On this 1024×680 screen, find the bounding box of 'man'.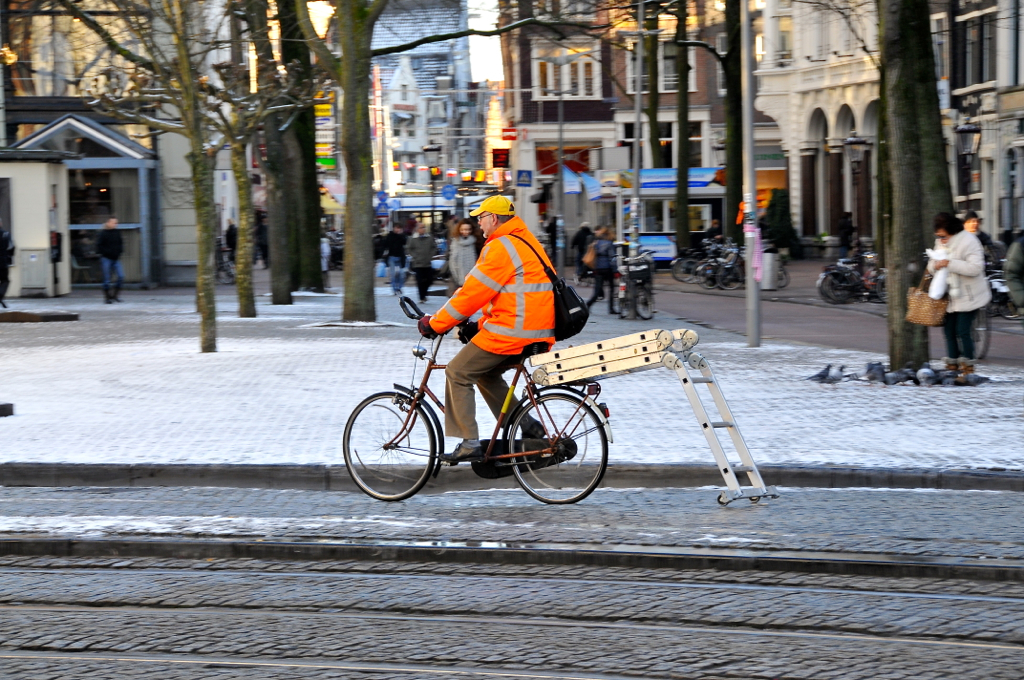
Bounding box: x1=222, y1=217, x2=239, y2=269.
